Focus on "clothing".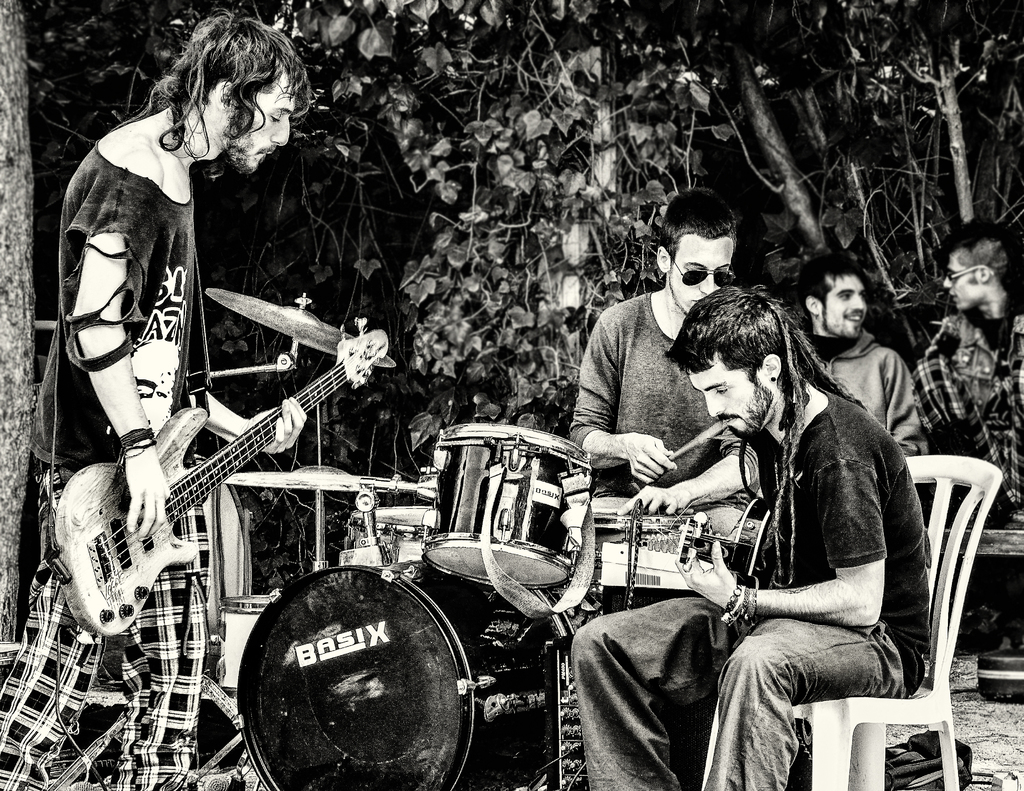
Focused at locate(907, 313, 1023, 633).
